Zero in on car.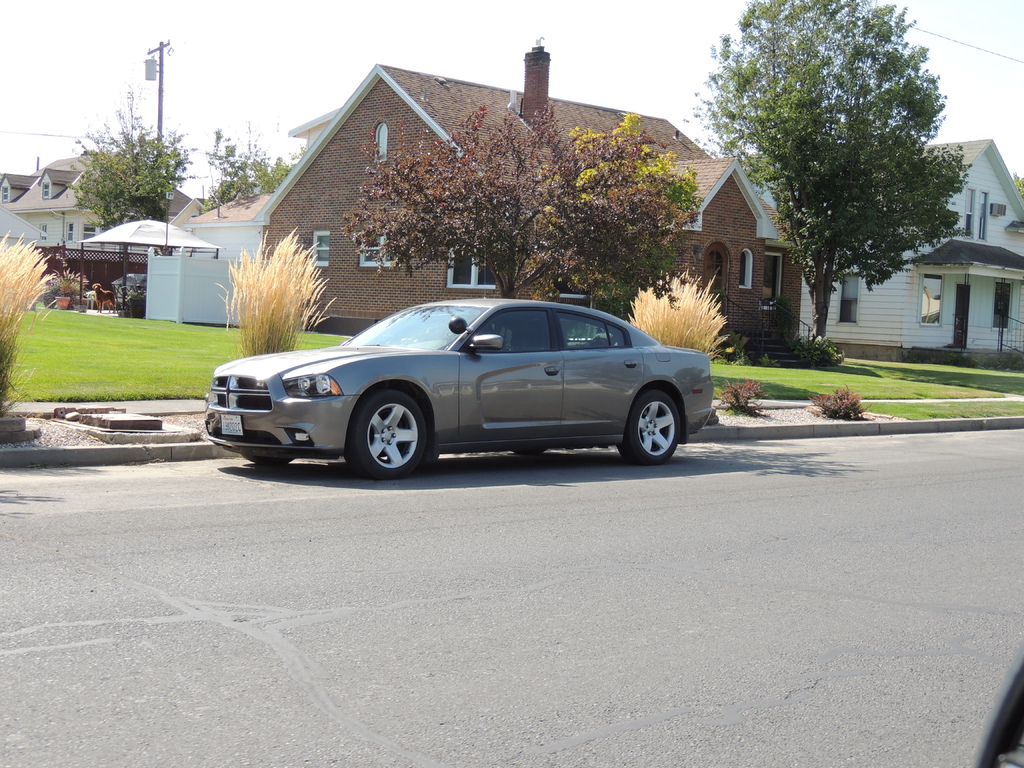
Zeroed in: bbox=[212, 285, 712, 477].
